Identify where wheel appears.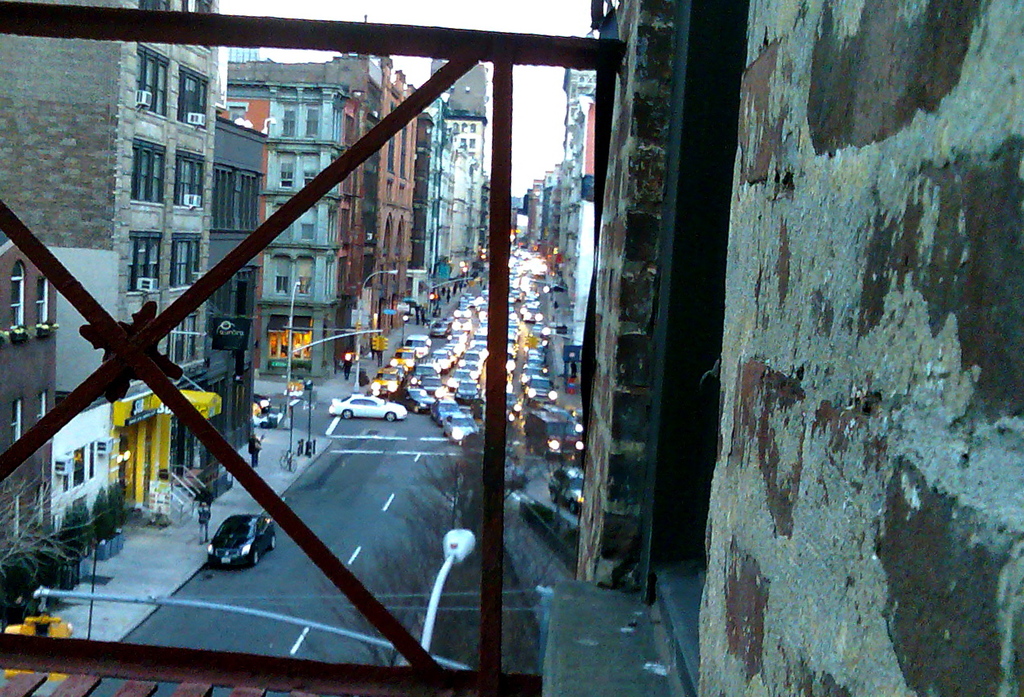
Appears at region(279, 452, 286, 466).
